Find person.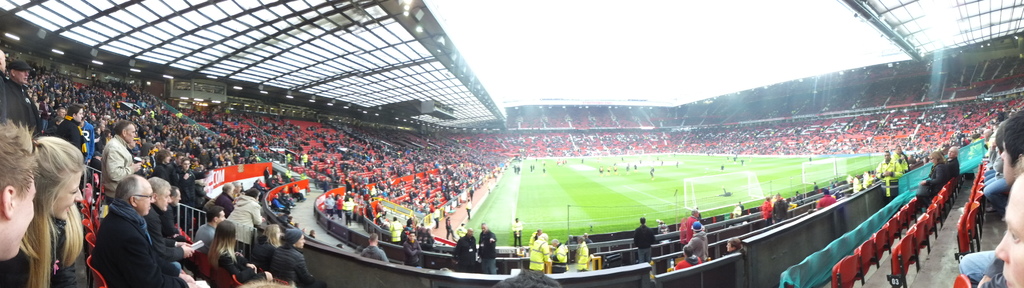
[left=918, top=152, right=951, bottom=209].
